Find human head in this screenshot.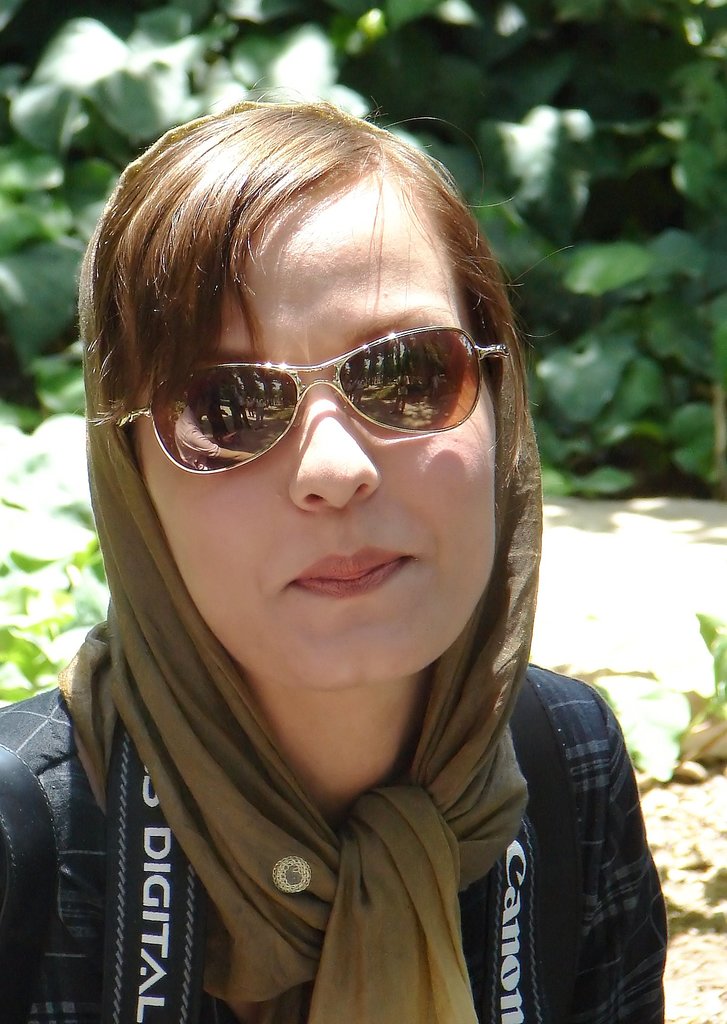
The bounding box for human head is [x1=93, y1=92, x2=534, y2=758].
